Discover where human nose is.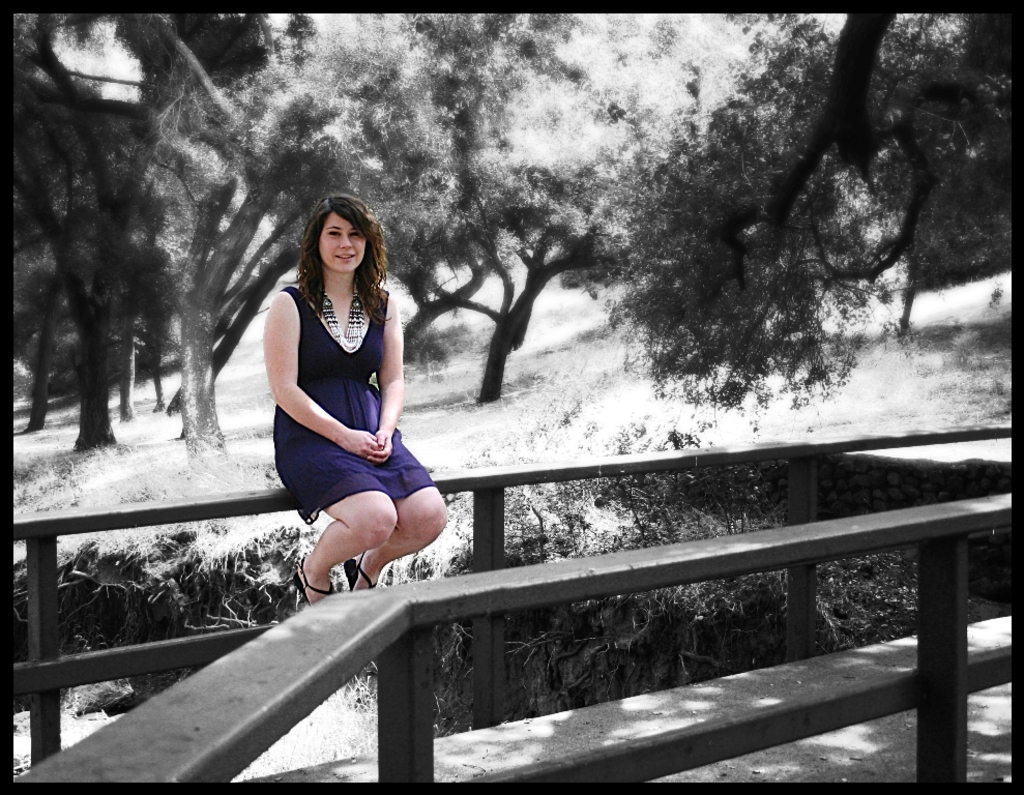
Discovered at left=340, top=234, right=352, bottom=247.
